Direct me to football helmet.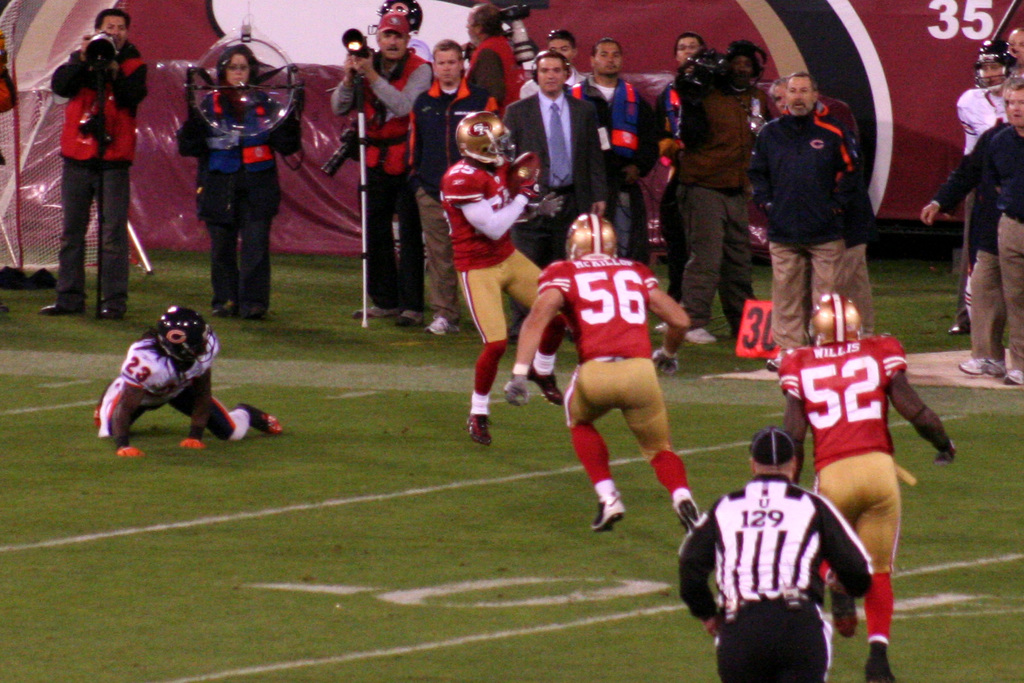
Direction: box=[451, 98, 524, 171].
